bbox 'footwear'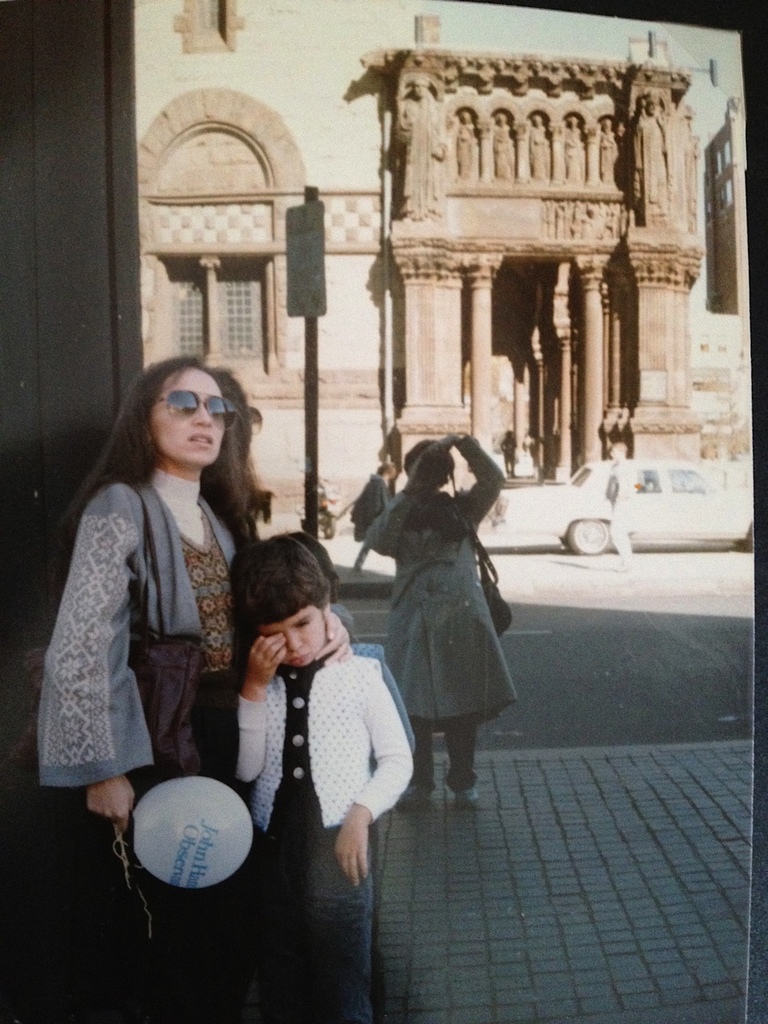
box=[396, 787, 430, 806]
